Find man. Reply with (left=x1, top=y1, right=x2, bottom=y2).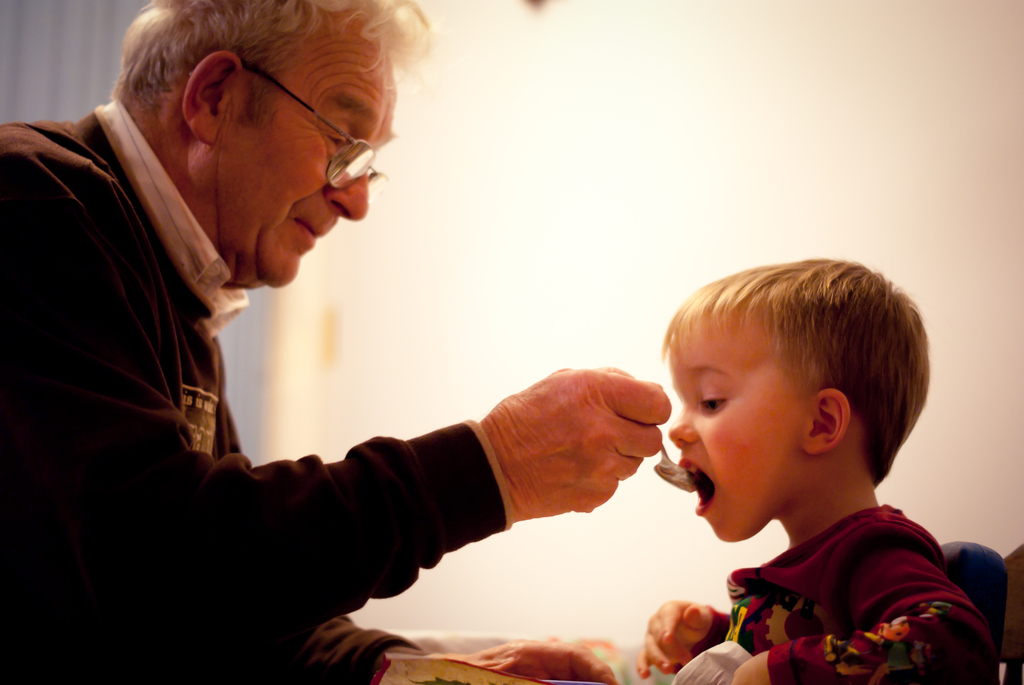
(left=33, top=20, right=689, bottom=666).
